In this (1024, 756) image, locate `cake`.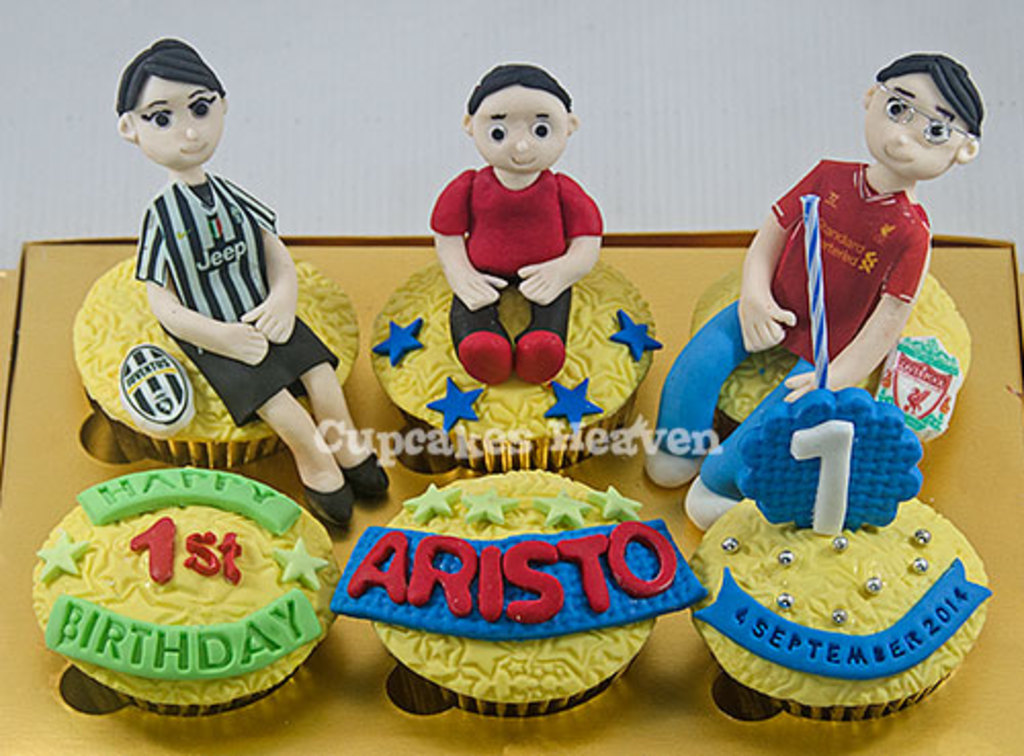
Bounding box: <box>362,66,662,473</box>.
